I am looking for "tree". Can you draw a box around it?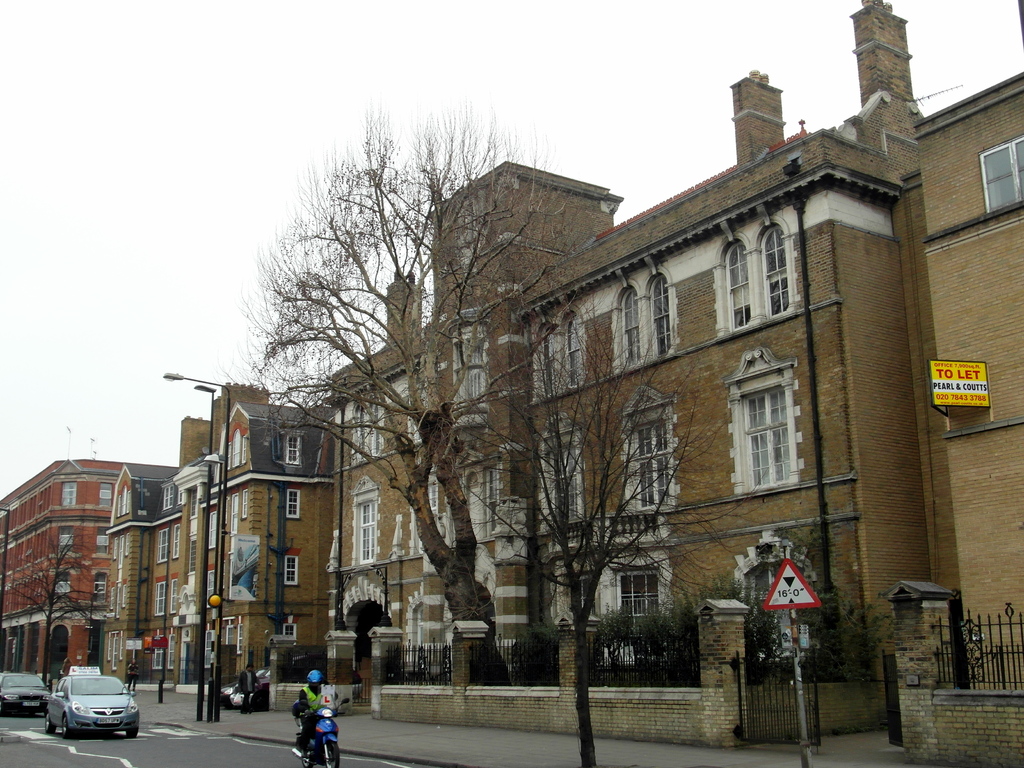
Sure, the bounding box is [left=215, top=104, right=605, bottom=687].
